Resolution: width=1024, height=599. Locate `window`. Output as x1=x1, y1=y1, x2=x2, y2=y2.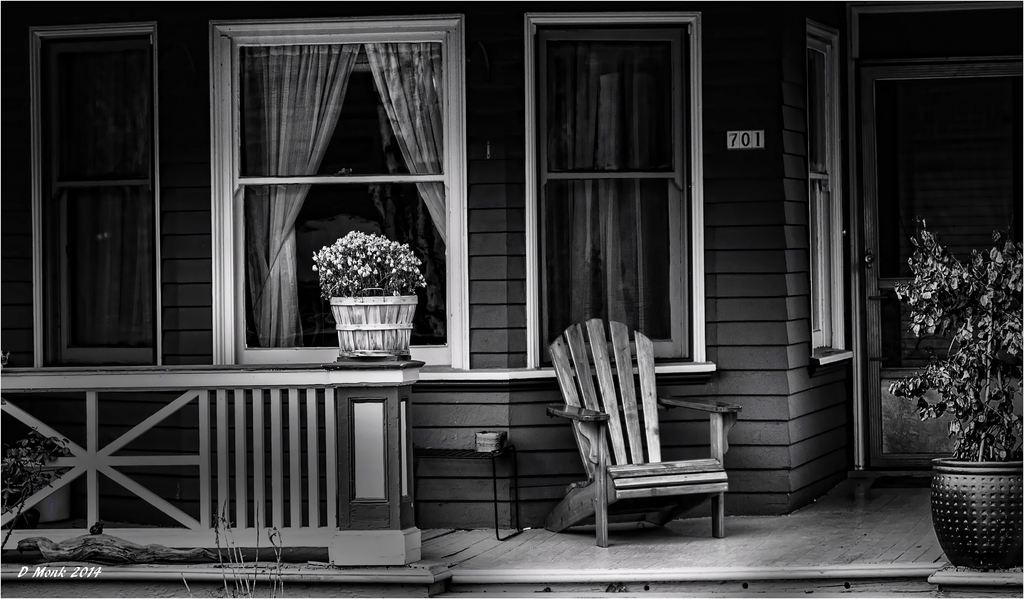
x1=806, y1=24, x2=856, y2=368.
